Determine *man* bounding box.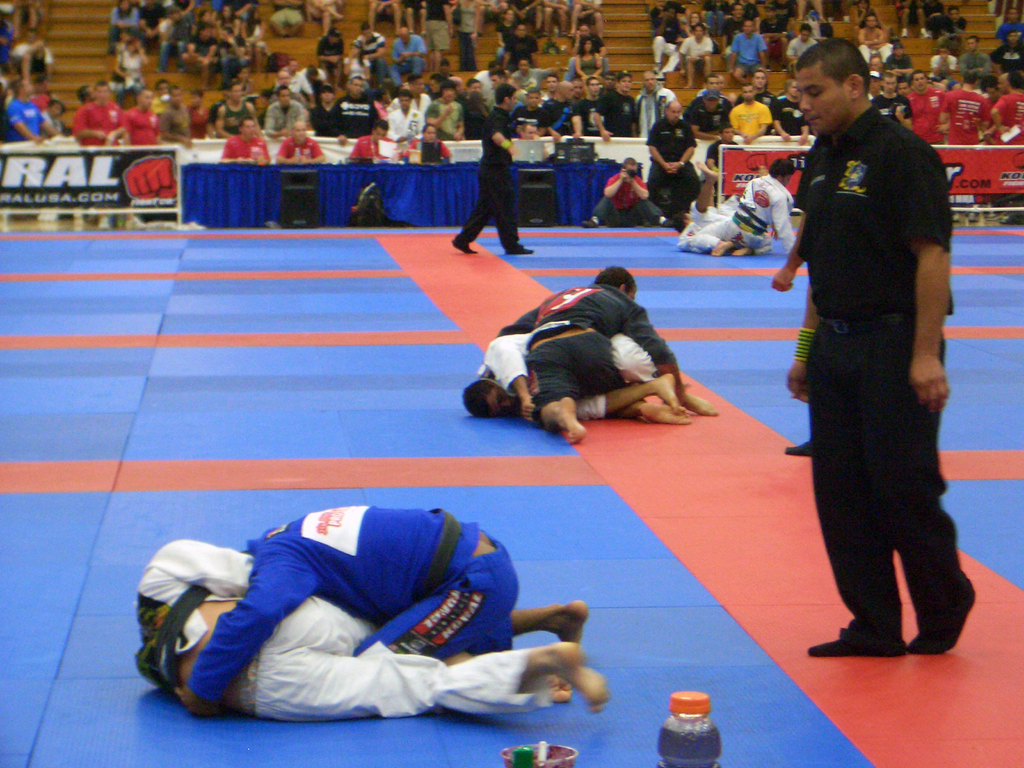
Determined: (644, 97, 697, 213).
